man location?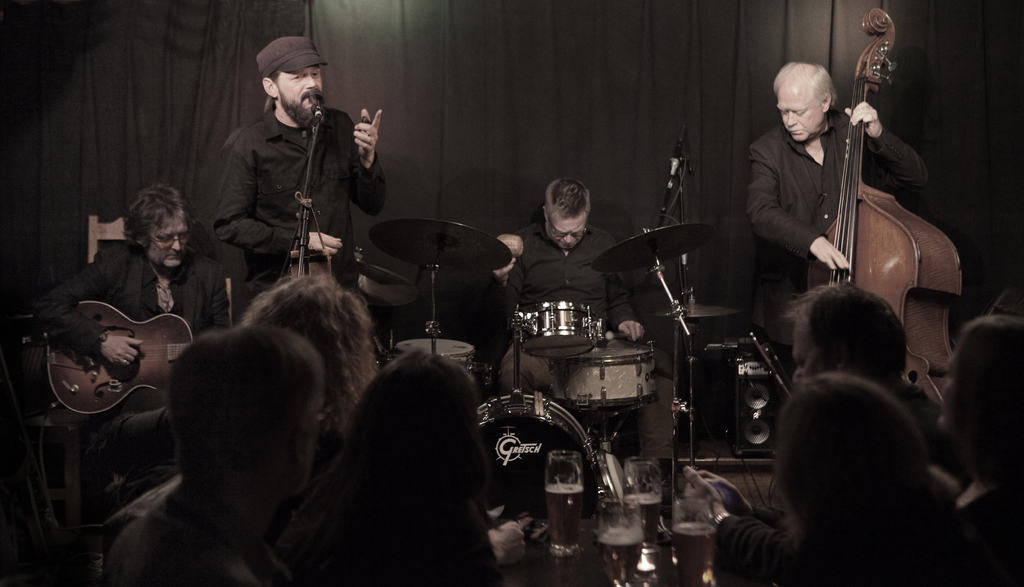
select_region(106, 326, 324, 586)
